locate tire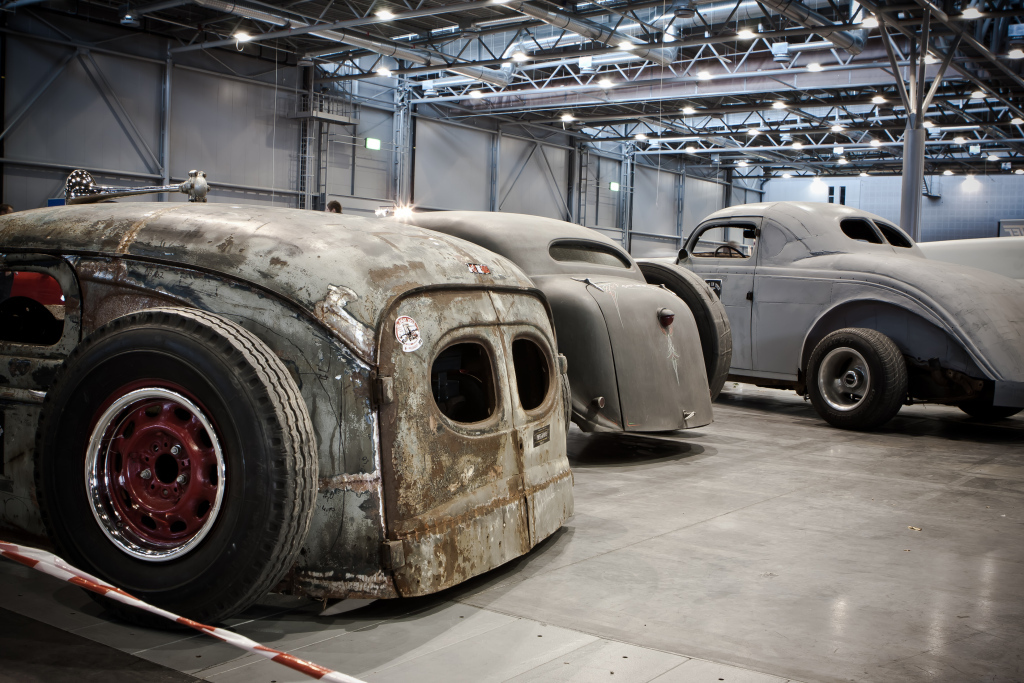
629/257/736/403
